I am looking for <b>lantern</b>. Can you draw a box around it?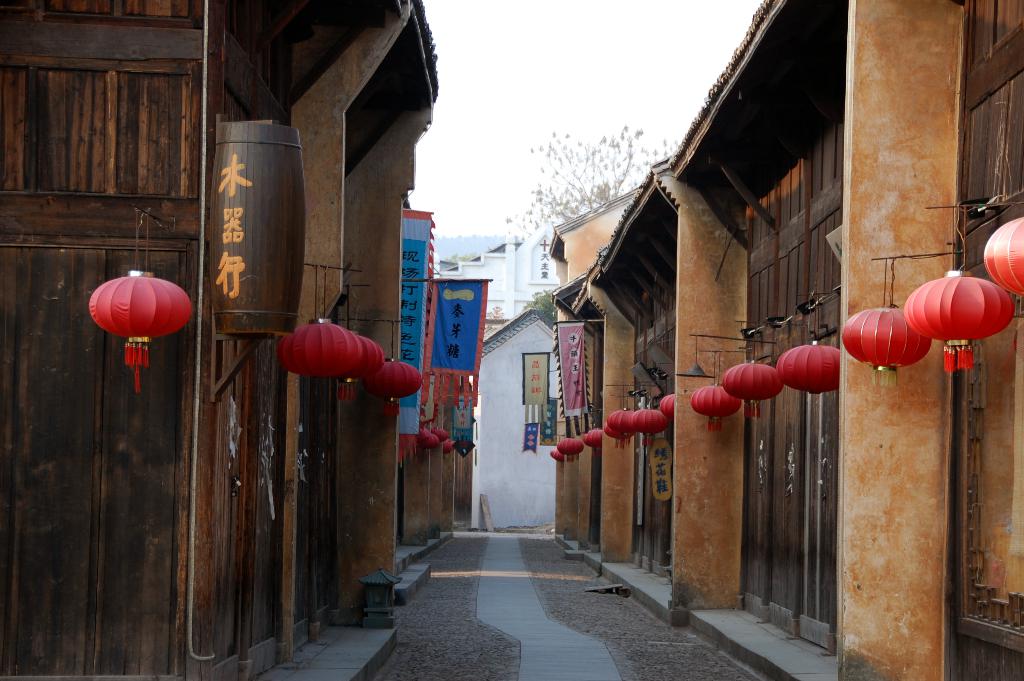
Sure, the bounding box is Rect(414, 427, 430, 444).
